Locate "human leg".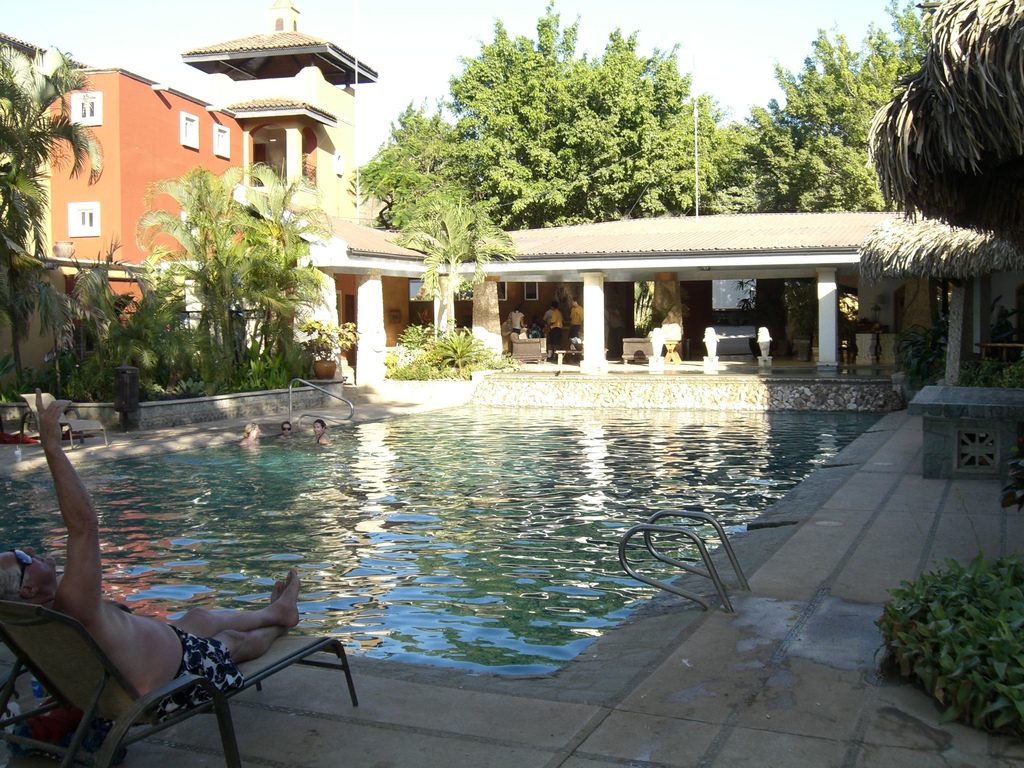
Bounding box: [x1=175, y1=566, x2=301, y2=641].
